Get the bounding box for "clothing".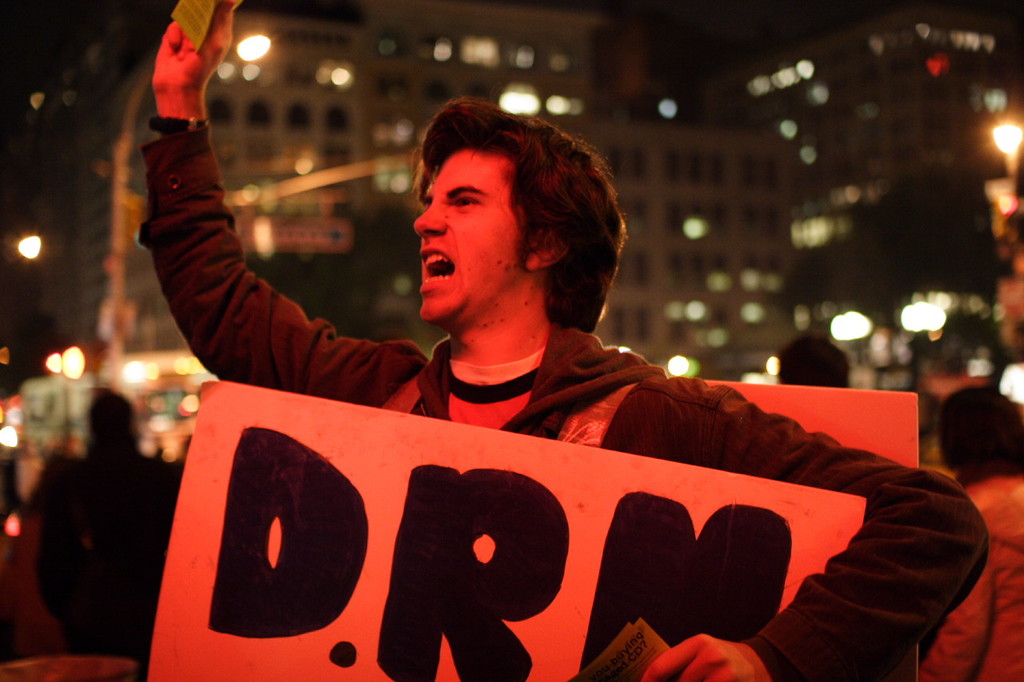
[left=135, top=130, right=986, bottom=681].
